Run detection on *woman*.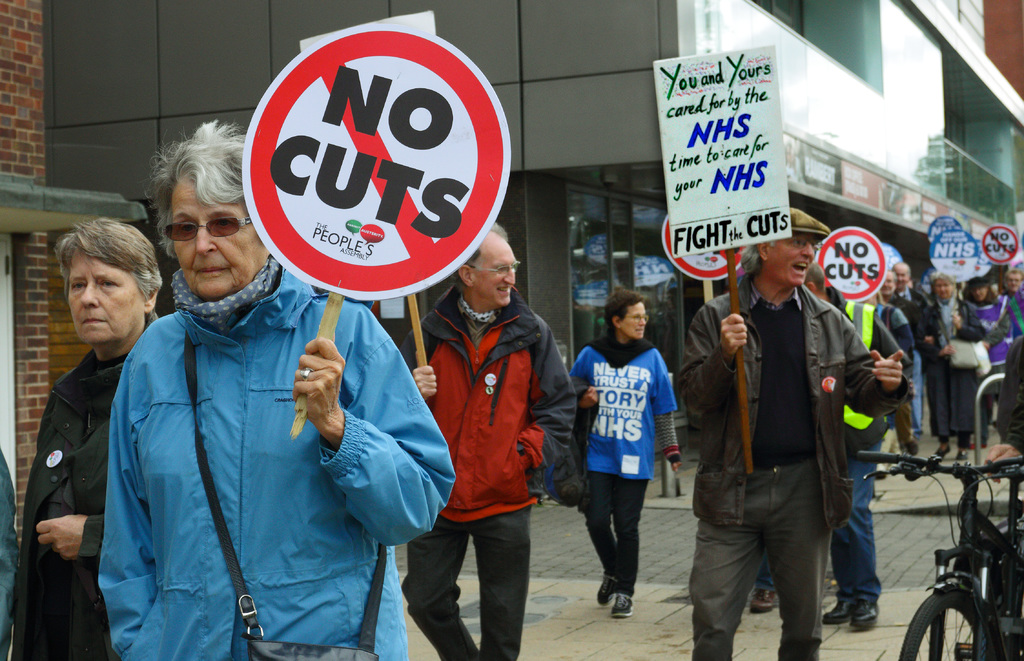
Result: 915 271 983 459.
